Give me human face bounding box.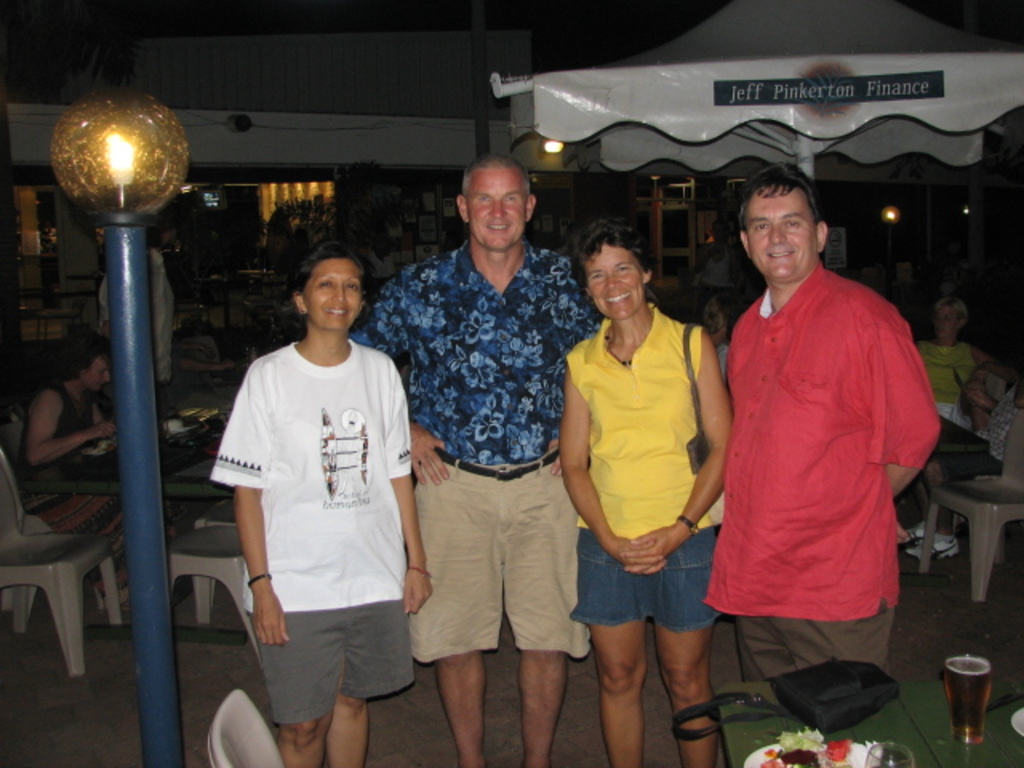
BBox(304, 254, 362, 326).
